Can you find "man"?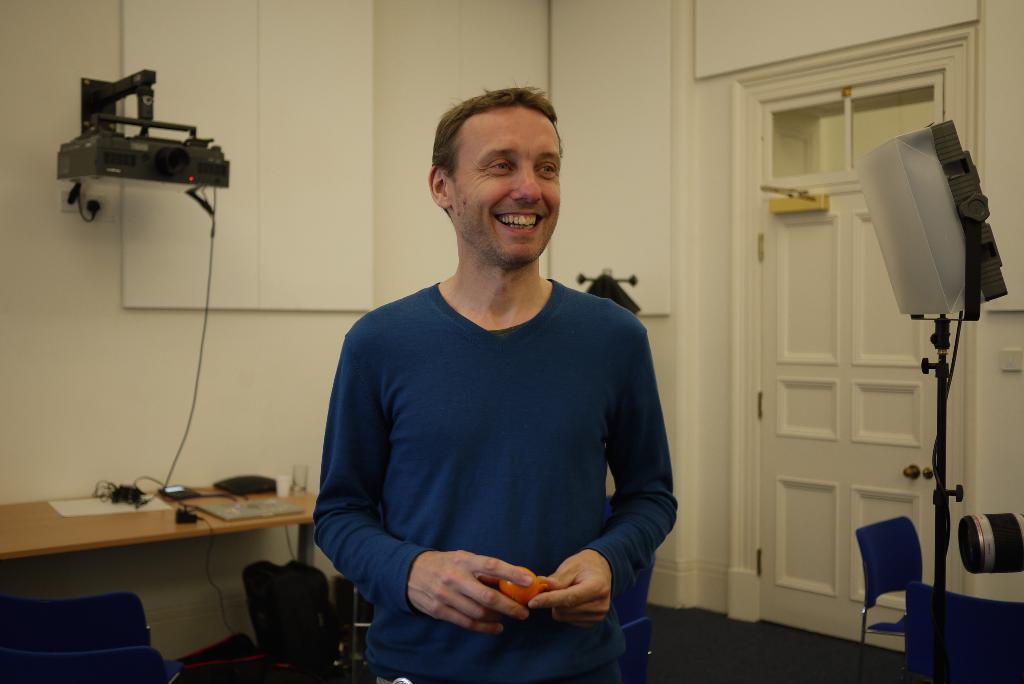
Yes, bounding box: <bbox>305, 93, 693, 680</bbox>.
